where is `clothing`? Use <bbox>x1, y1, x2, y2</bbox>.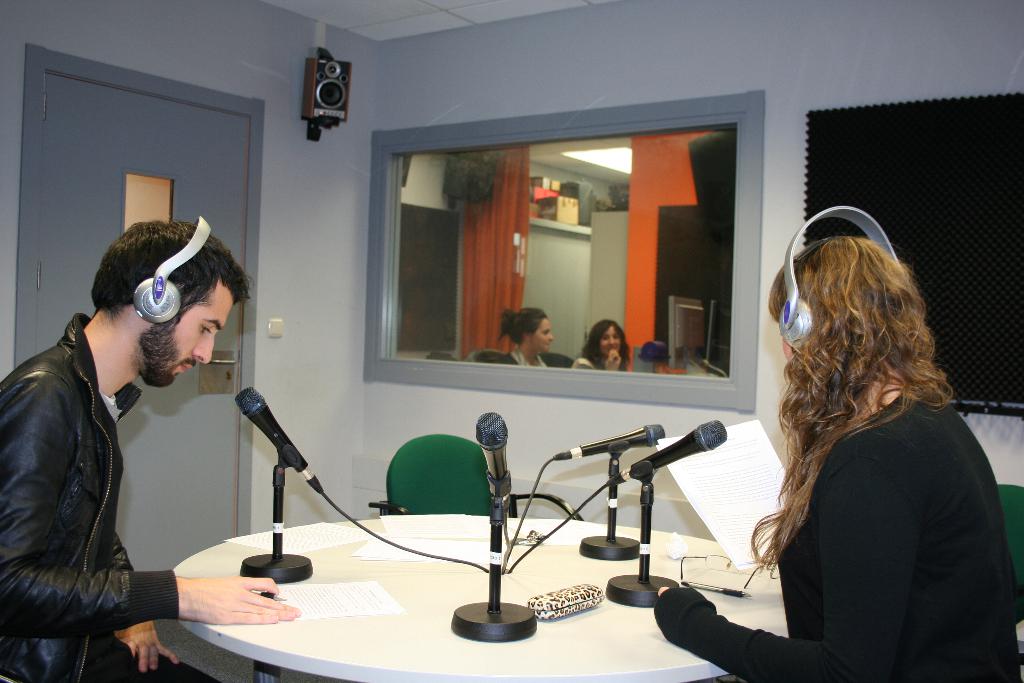
<bbox>495, 347, 578, 365</bbox>.
